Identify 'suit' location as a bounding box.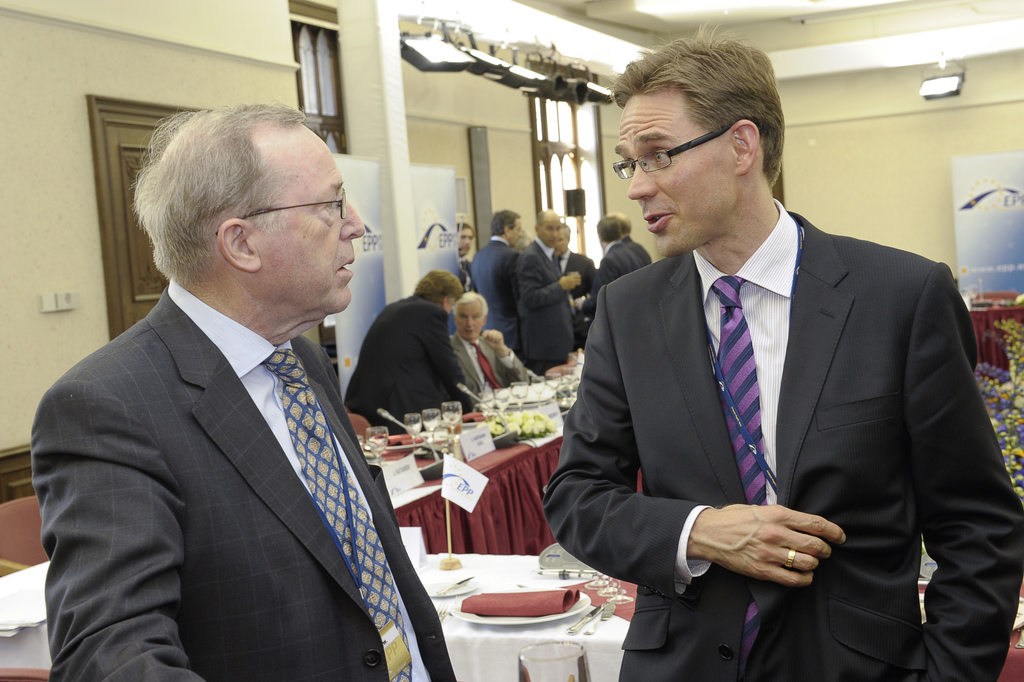
[x1=29, y1=277, x2=455, y2=681].
